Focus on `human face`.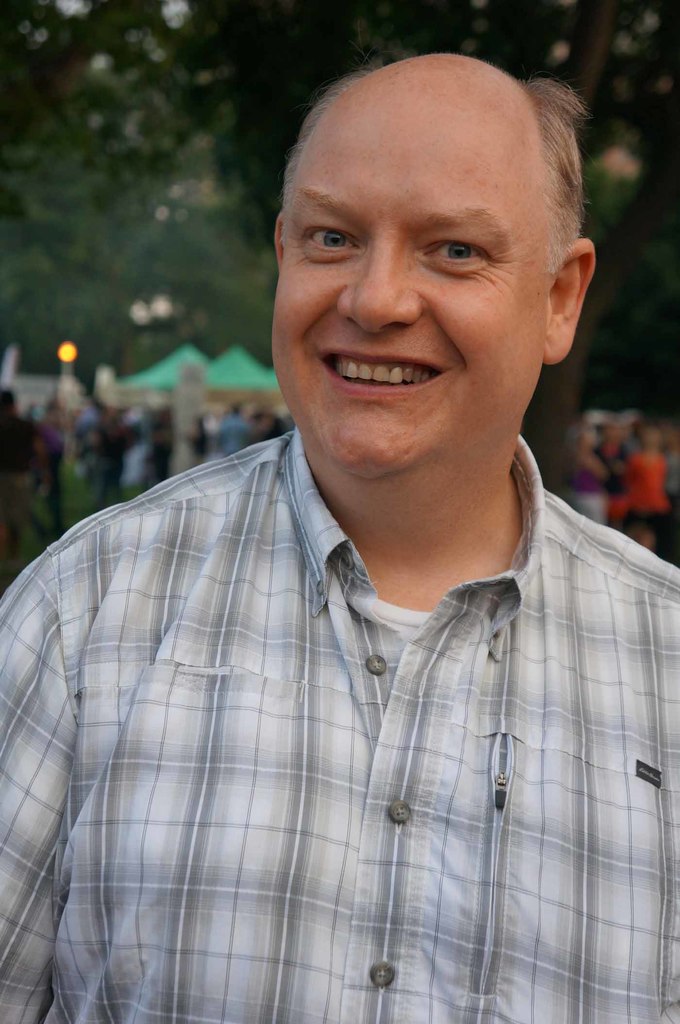
Focused at 277, 68, 548, 473.
